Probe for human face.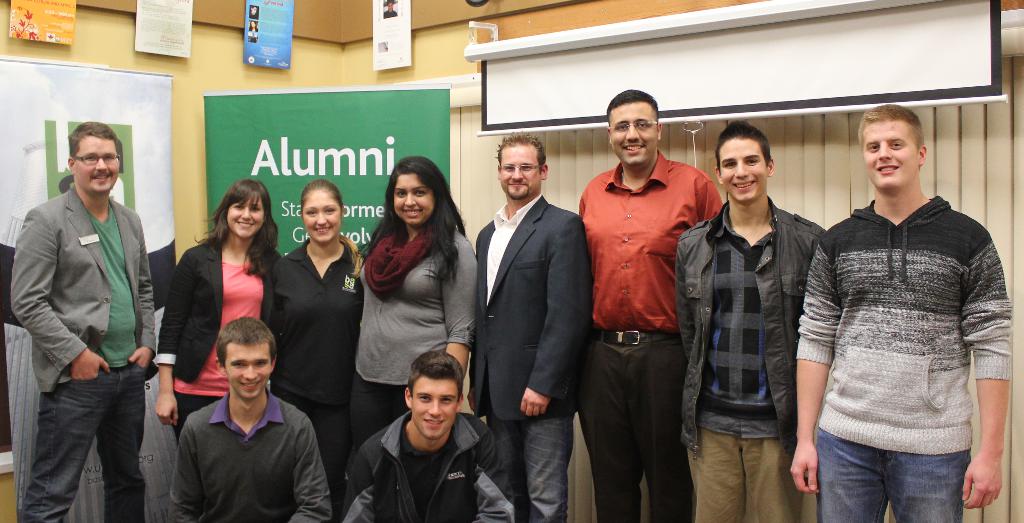
Probe result: (x1=493, y1=145, x2=542, y2=197).
